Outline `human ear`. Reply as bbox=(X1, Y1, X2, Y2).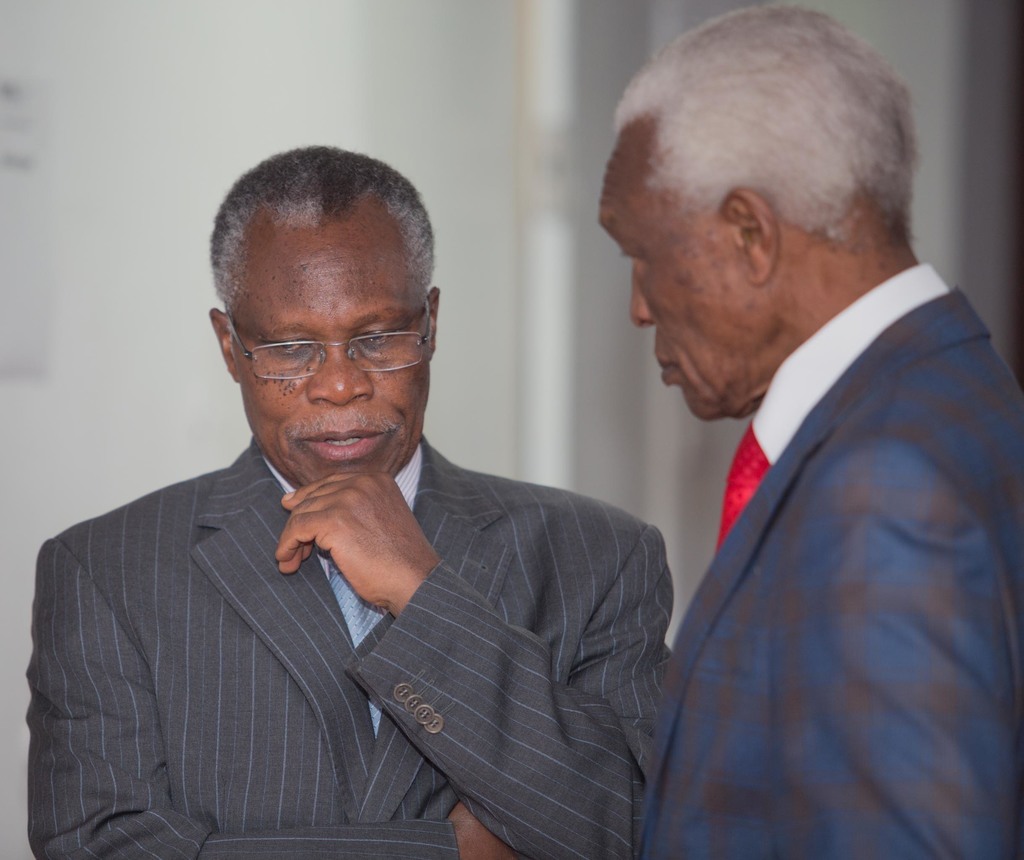
bbox=(211, 302, 236, 378).
